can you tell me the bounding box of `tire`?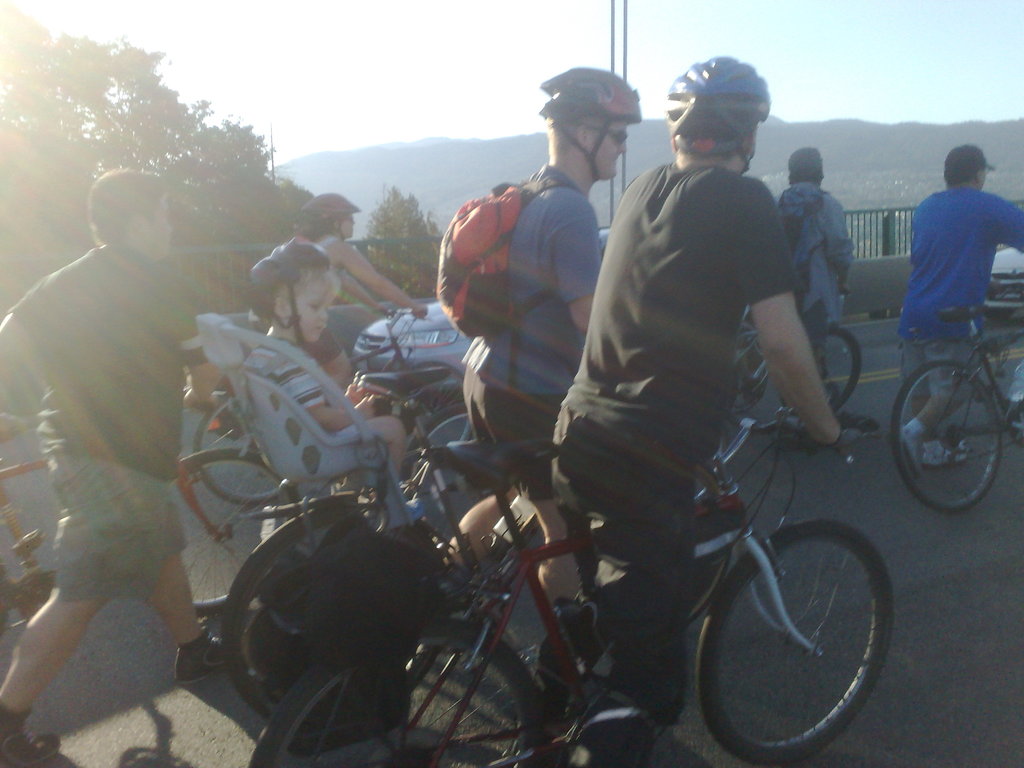
bbox=[697, 504, 892, 749].
